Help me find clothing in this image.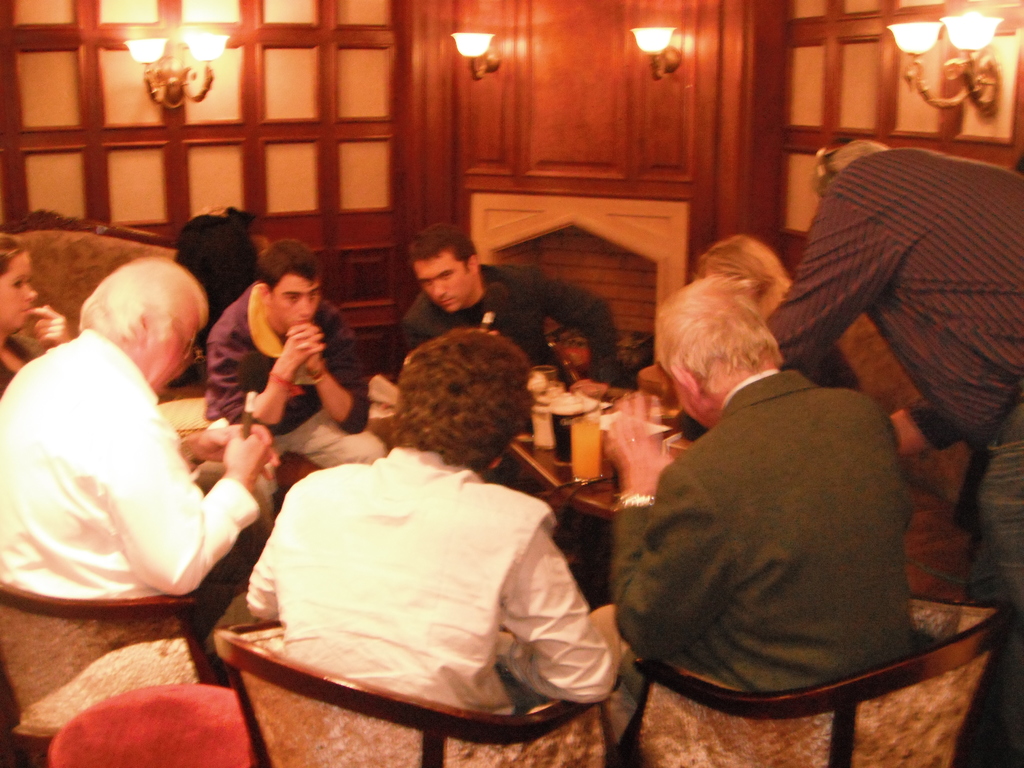
Found it: (216, 289, 401, 561).
